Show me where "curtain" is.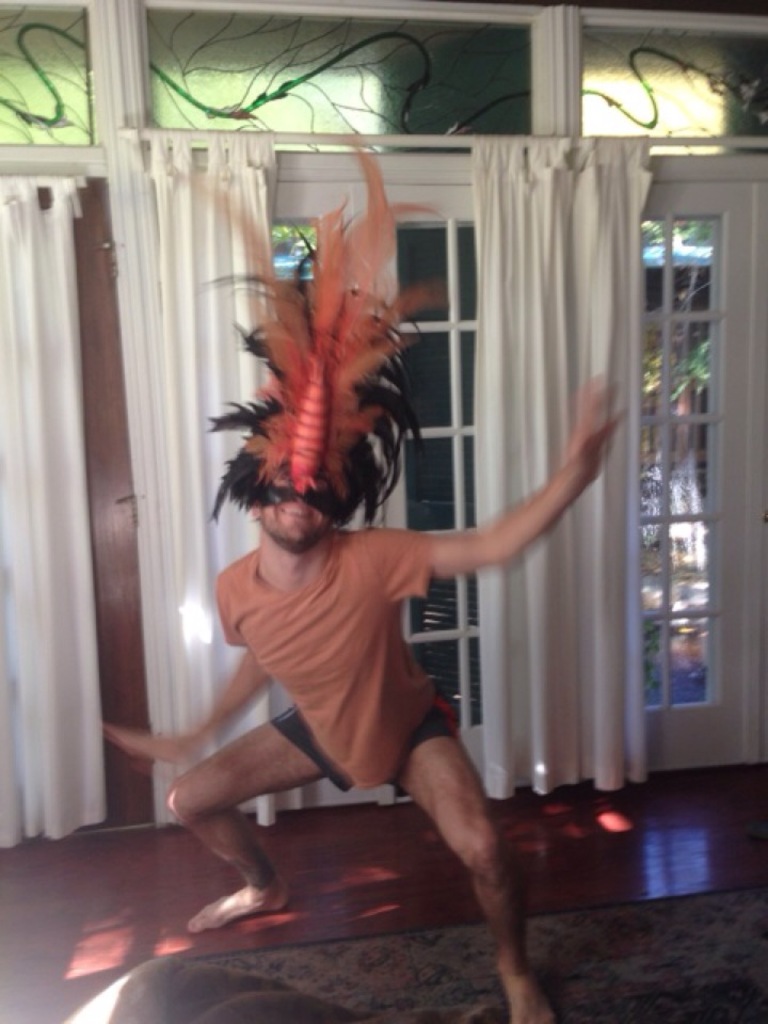
"curtain" is at locate(110, 121, 297, 842).
